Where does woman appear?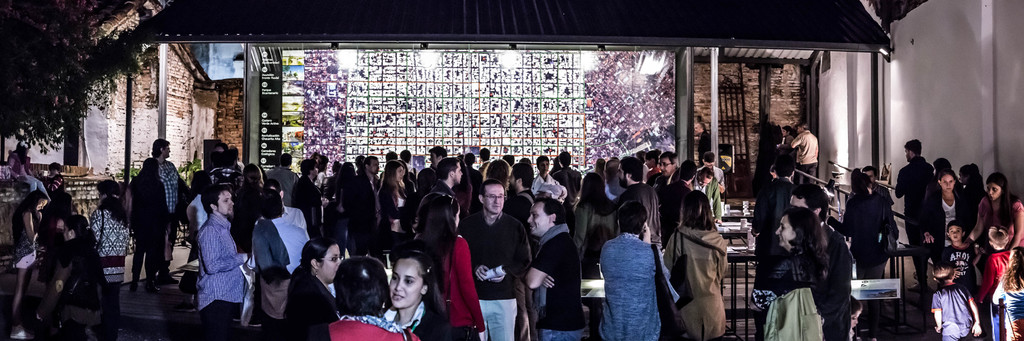
Appears at select_region(924, 173, 971, 247).
